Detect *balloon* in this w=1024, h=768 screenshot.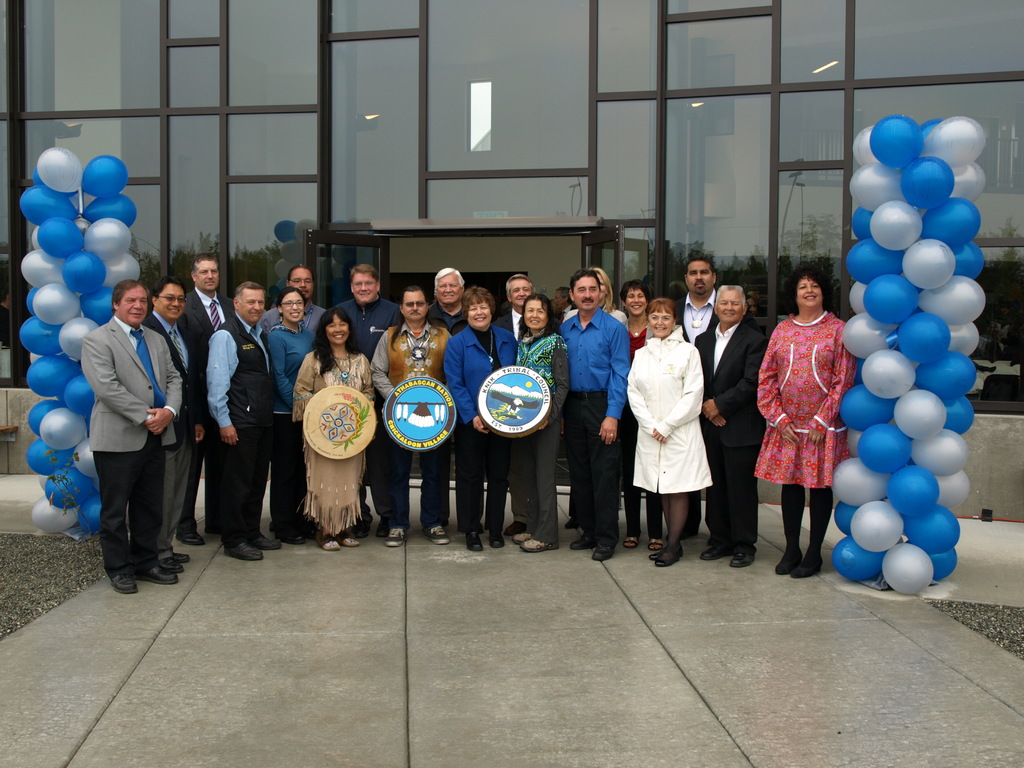
Detection: {"x1": 945, "y1": 161, "x2": 986, "y2": 198}.
